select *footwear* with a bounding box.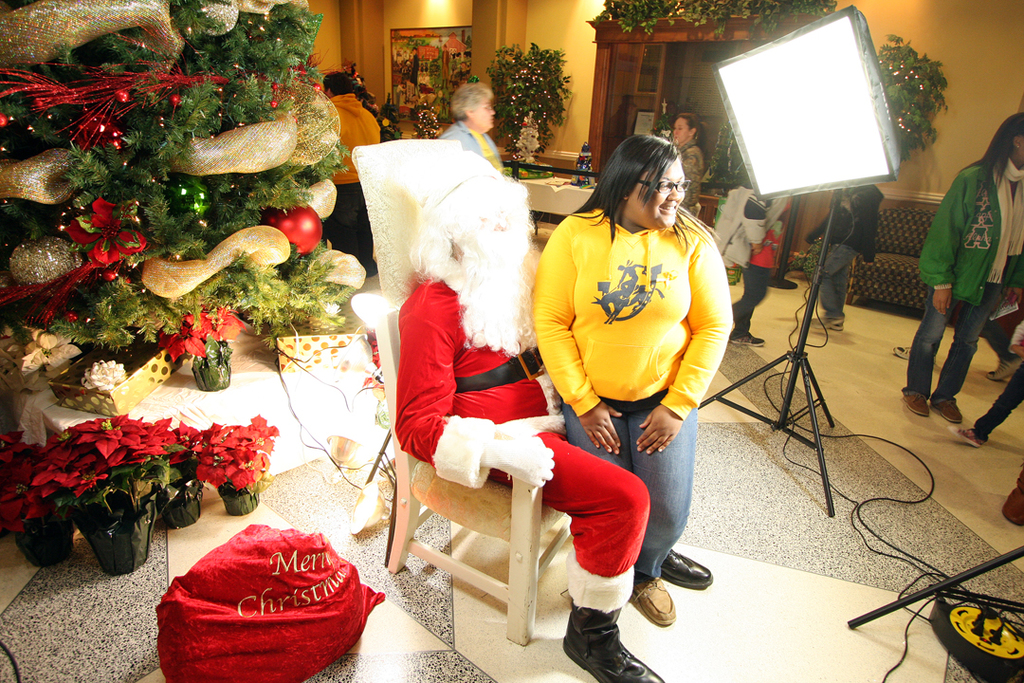
{"x1": 657, "y1": 552, "x2": 717, "y2": 592}.
